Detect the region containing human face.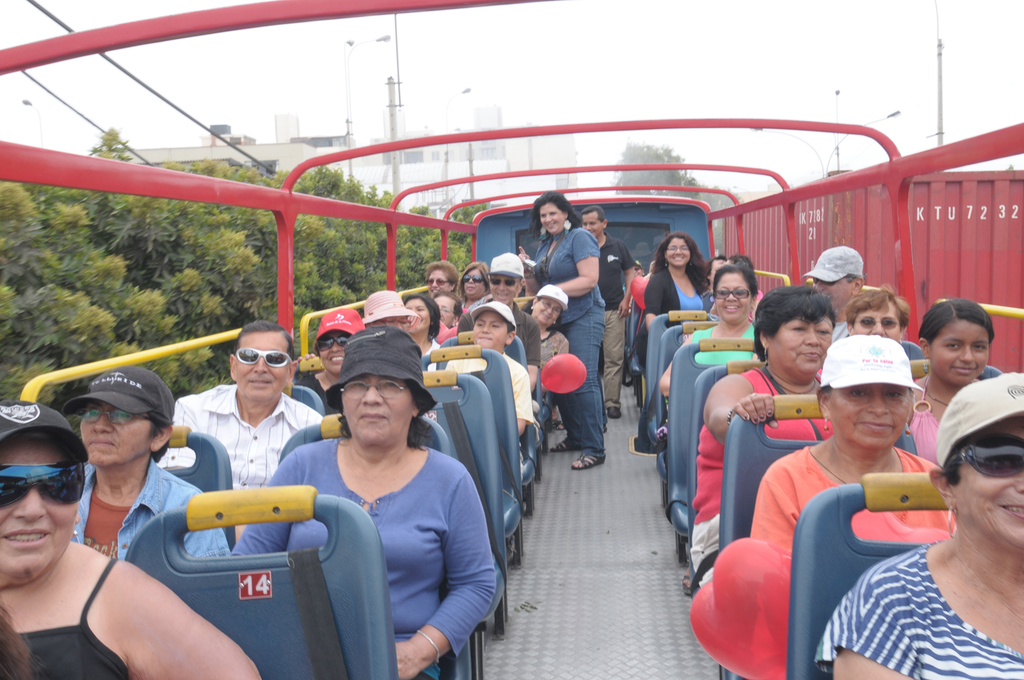
403/299/430/337.
